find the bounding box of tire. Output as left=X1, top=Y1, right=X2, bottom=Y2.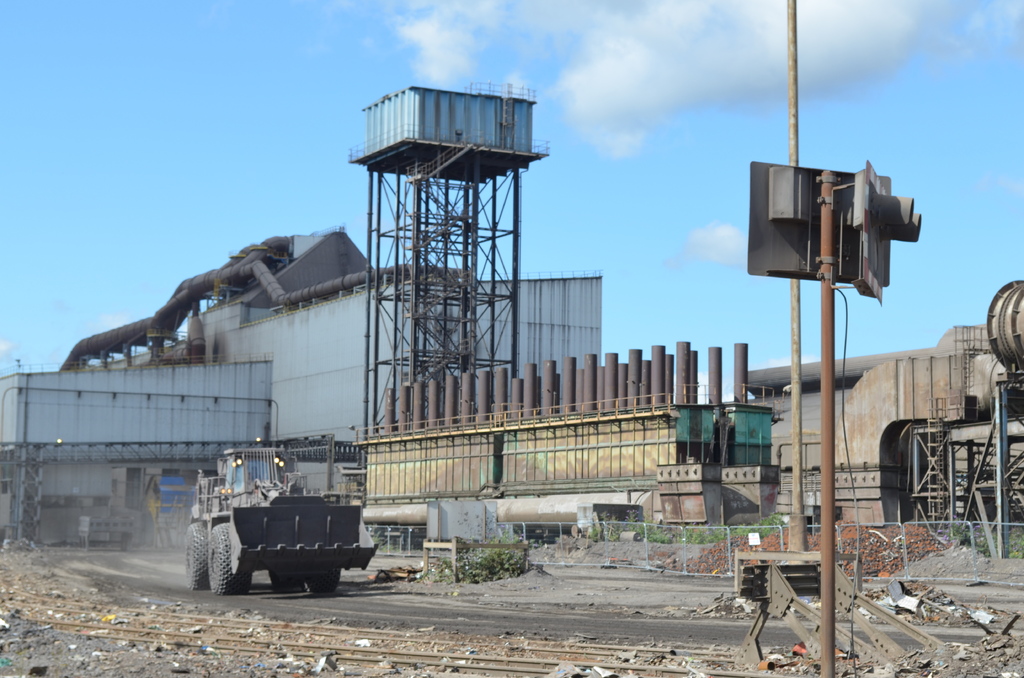
left=263, top=554, right=307, bottom=596.
